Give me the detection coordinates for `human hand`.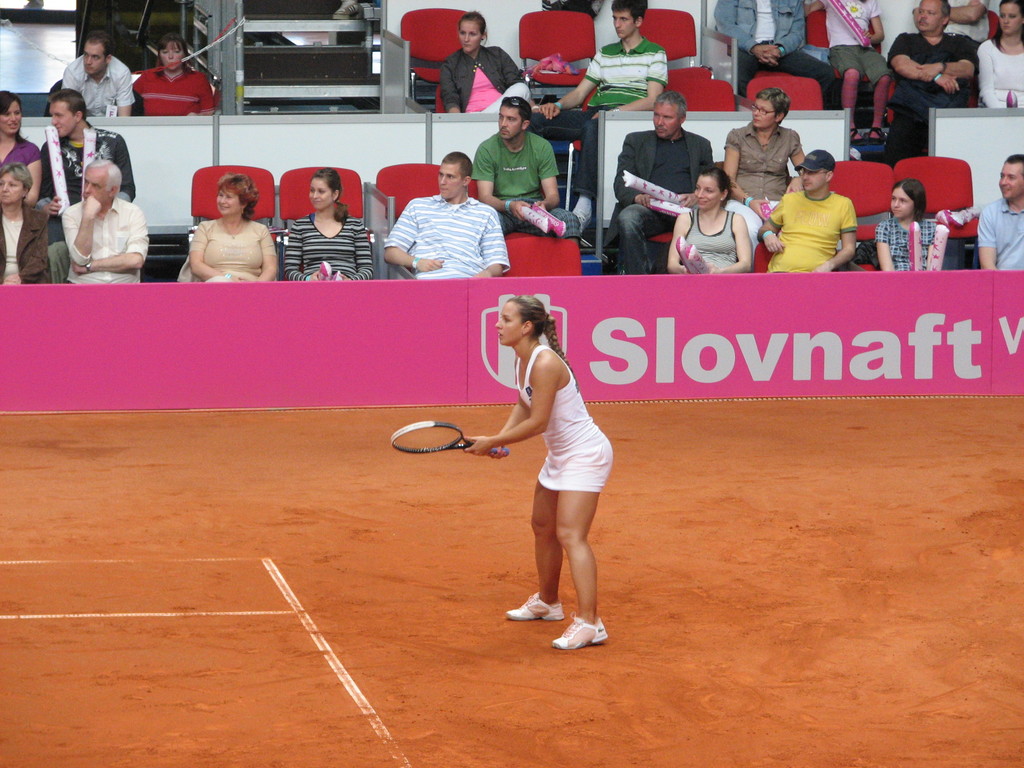
[x1=44, y1=193, x2=64, y2=217].
